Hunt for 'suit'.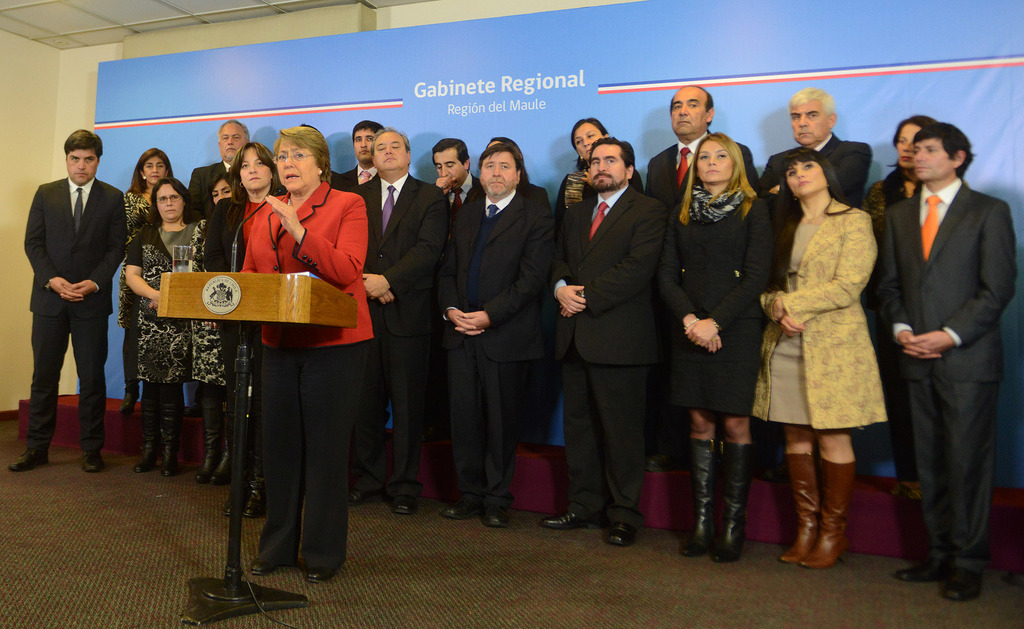
Hunted down at (x1=434, y1=170, x2=544, y2=510).
